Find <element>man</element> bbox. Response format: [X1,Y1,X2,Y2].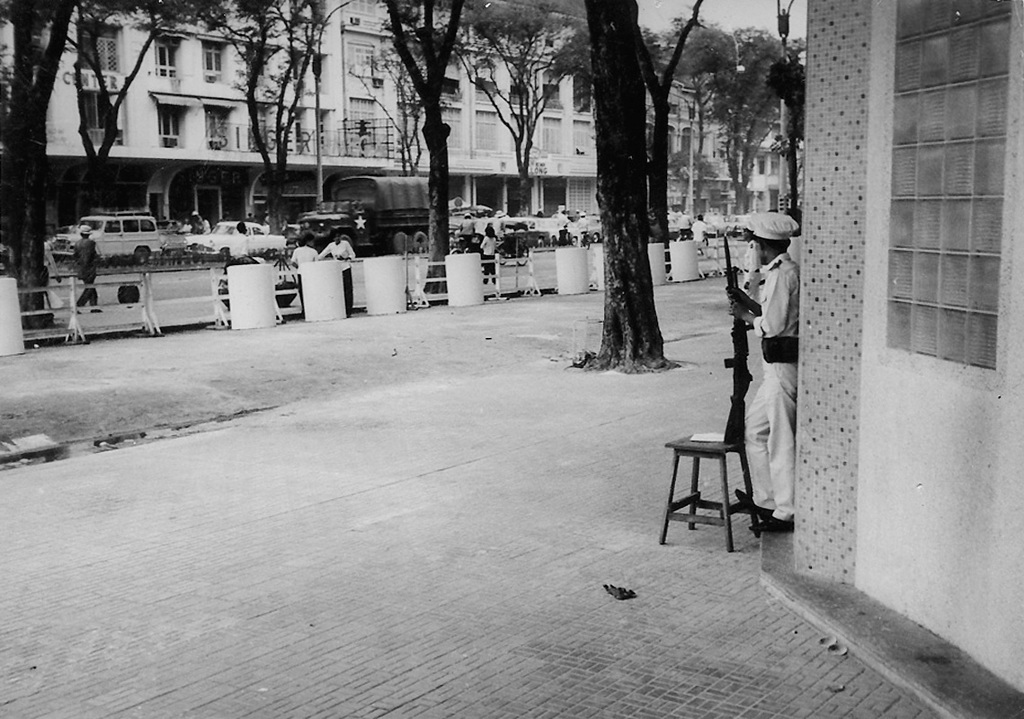
[72,222,106,313].
